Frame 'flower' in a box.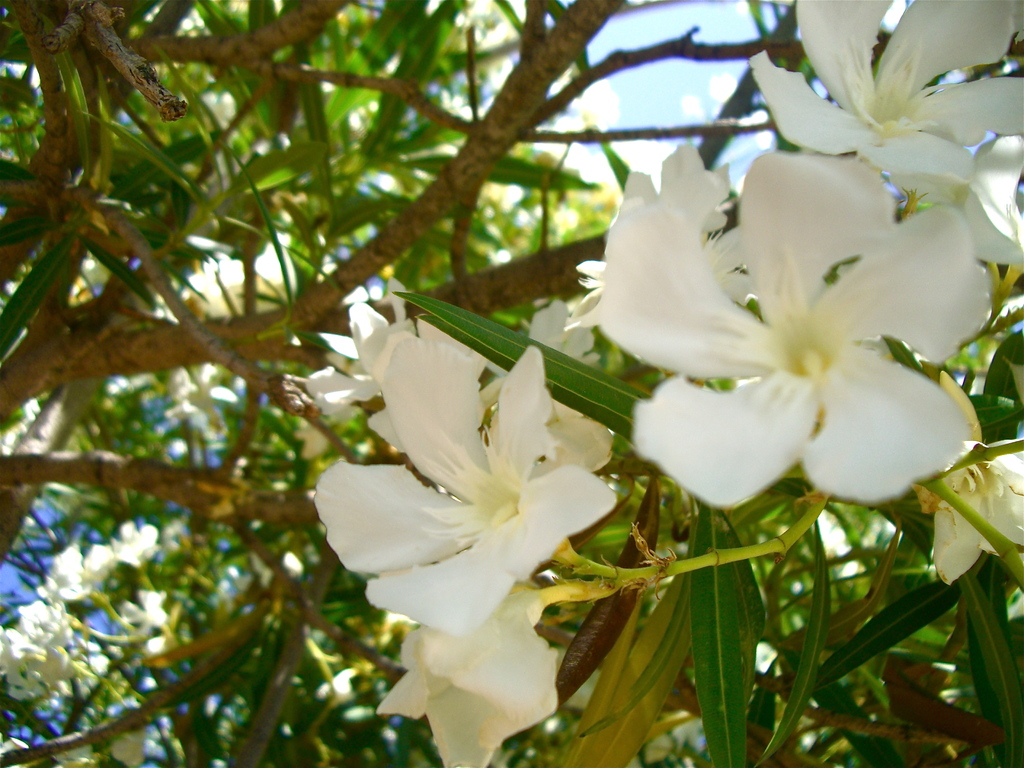
<box>602,147,989,513</box>.
